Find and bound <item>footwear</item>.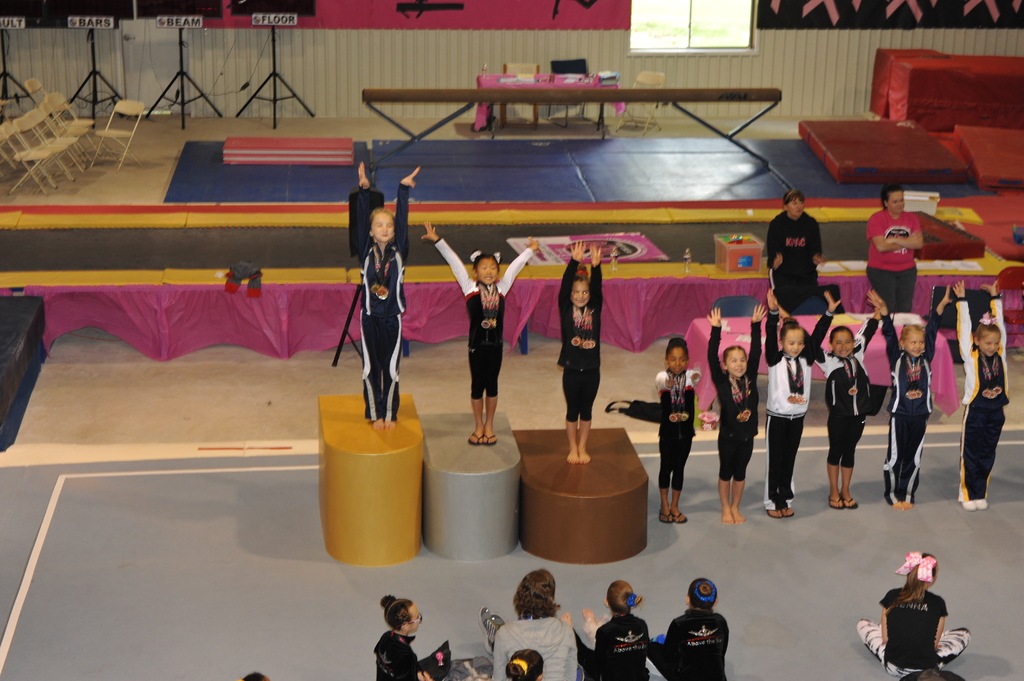
Bound: region(780, 502, 797, 517).
